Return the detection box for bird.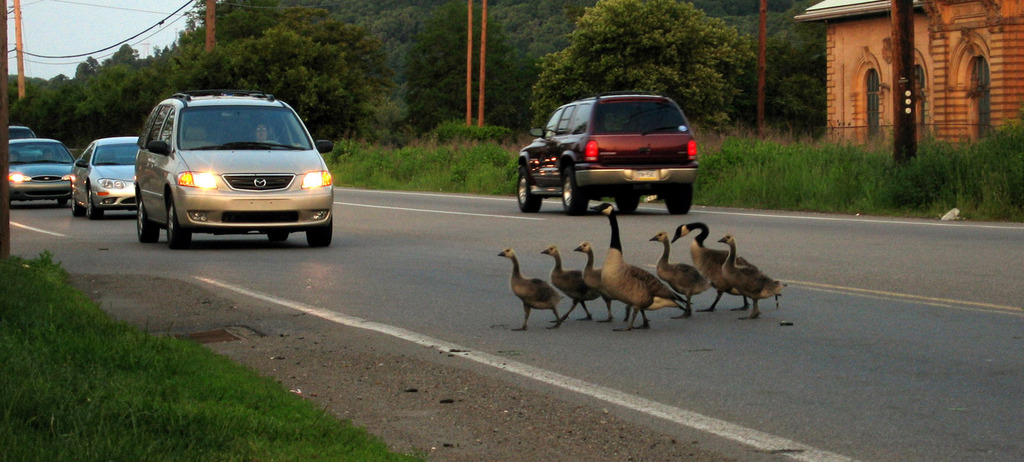
select_region(719, 222, 779, 324).
